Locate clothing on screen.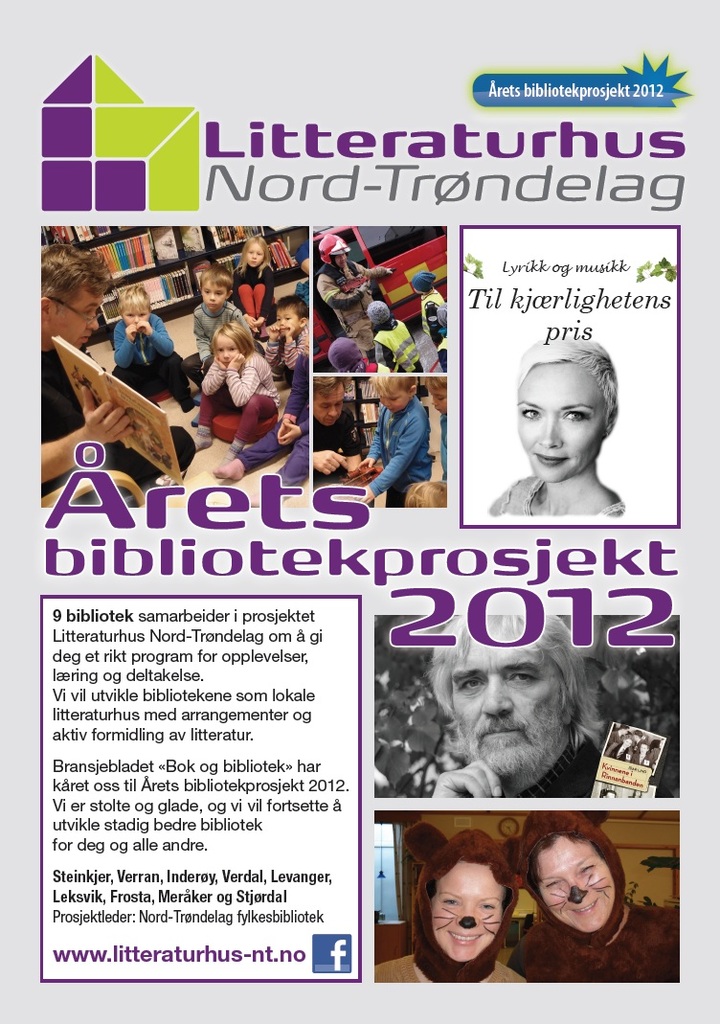
On screen at rect(381, 953, 538, 983).
